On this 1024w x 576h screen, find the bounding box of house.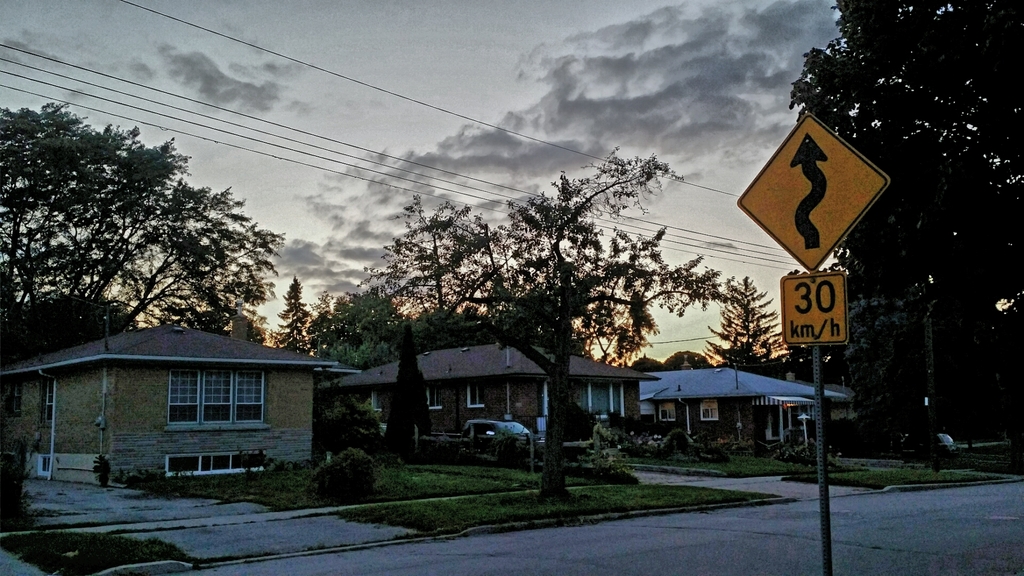
Bounding box: box=[43, 310, 372, 483].
